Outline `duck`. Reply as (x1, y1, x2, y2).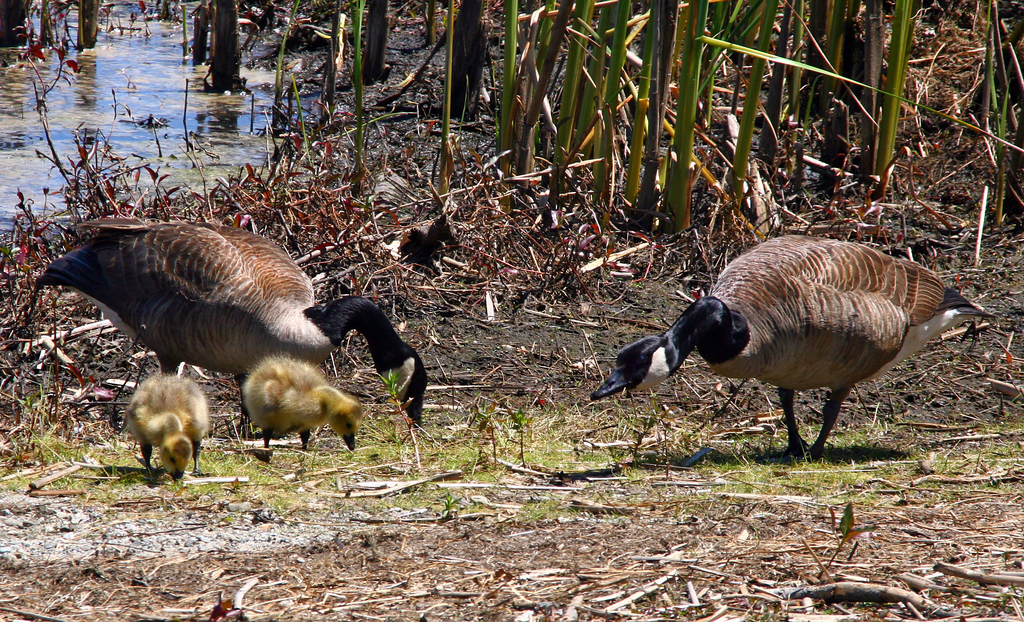
(242, 352, 358, 468).
